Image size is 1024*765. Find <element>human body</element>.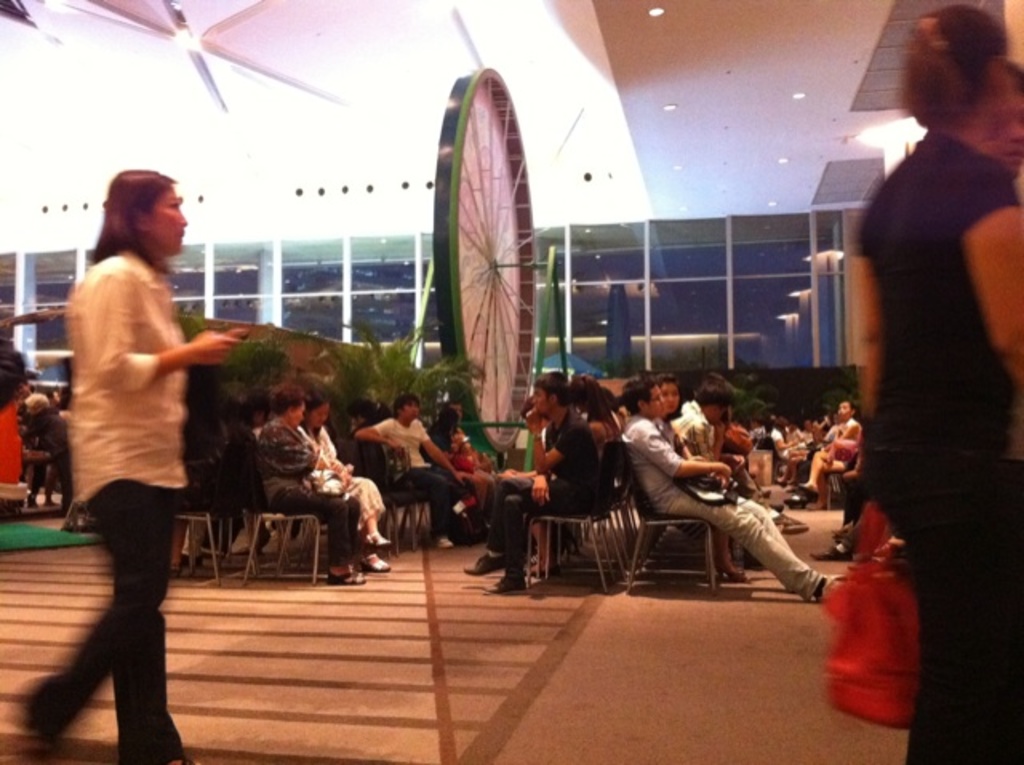
(298,426,398,570).
